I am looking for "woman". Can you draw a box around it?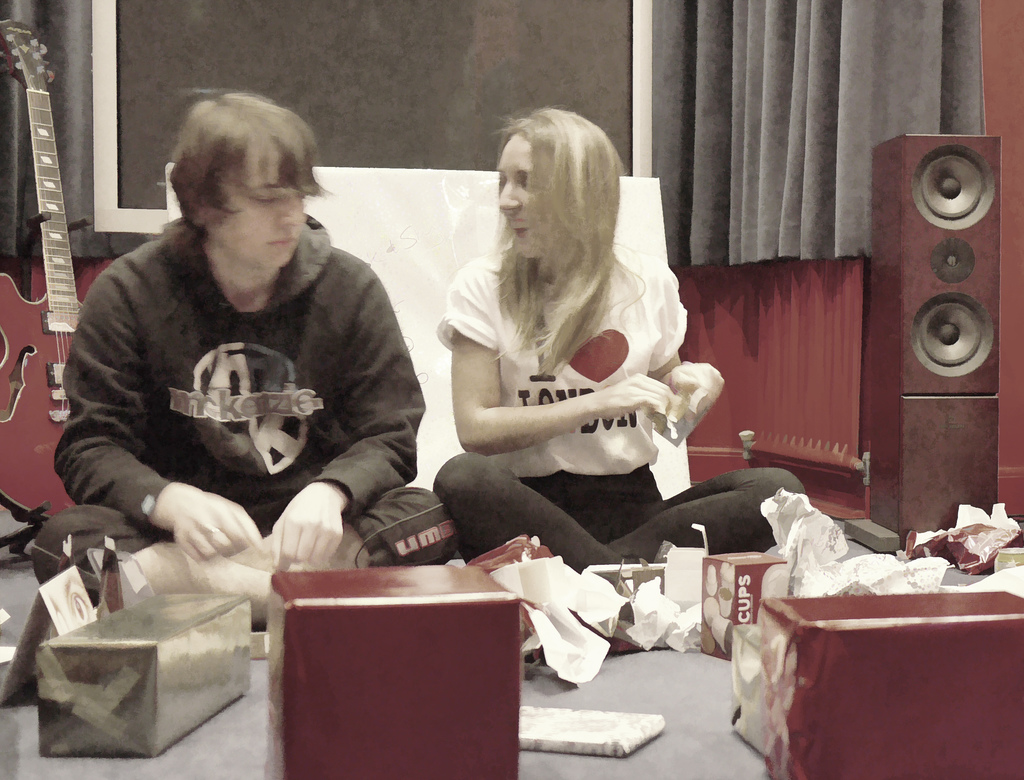
Sure, the bounding box is [407, 142, 766, 687].
